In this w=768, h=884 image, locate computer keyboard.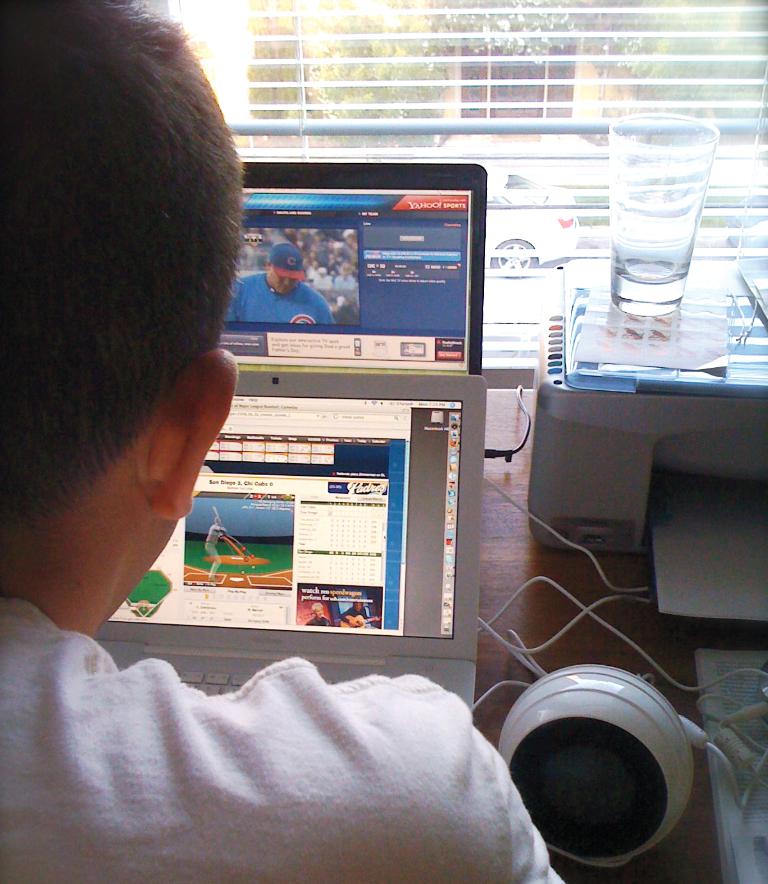
Bounding box: select_region(120, 664, 349, 695).
